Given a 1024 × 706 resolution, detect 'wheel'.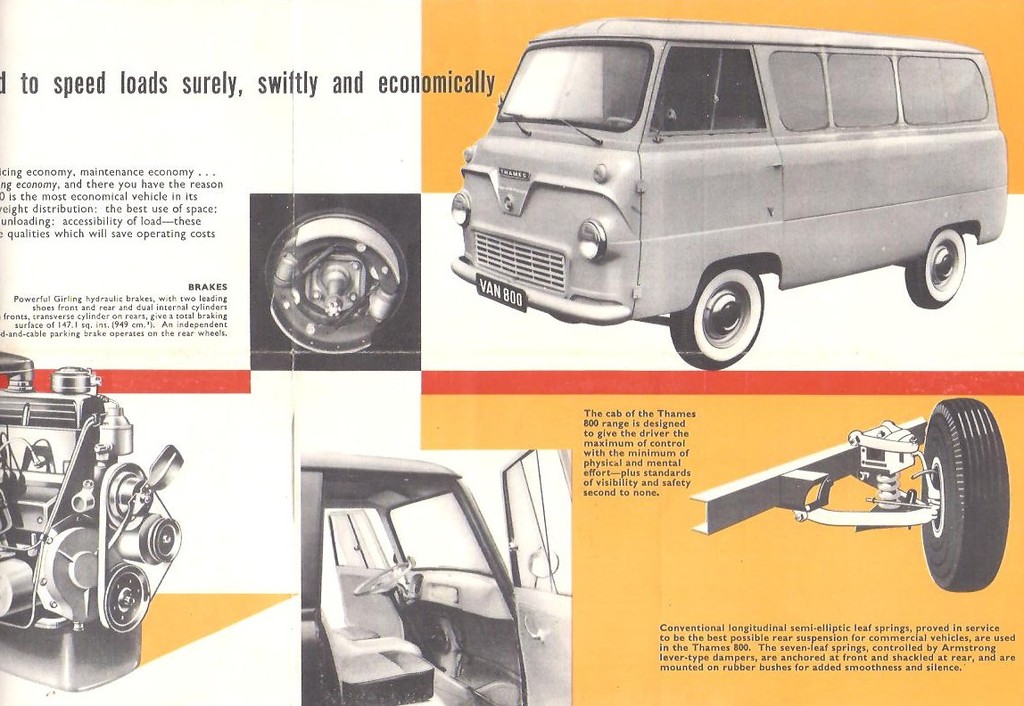
BBox(667, 261, 764, 370).
